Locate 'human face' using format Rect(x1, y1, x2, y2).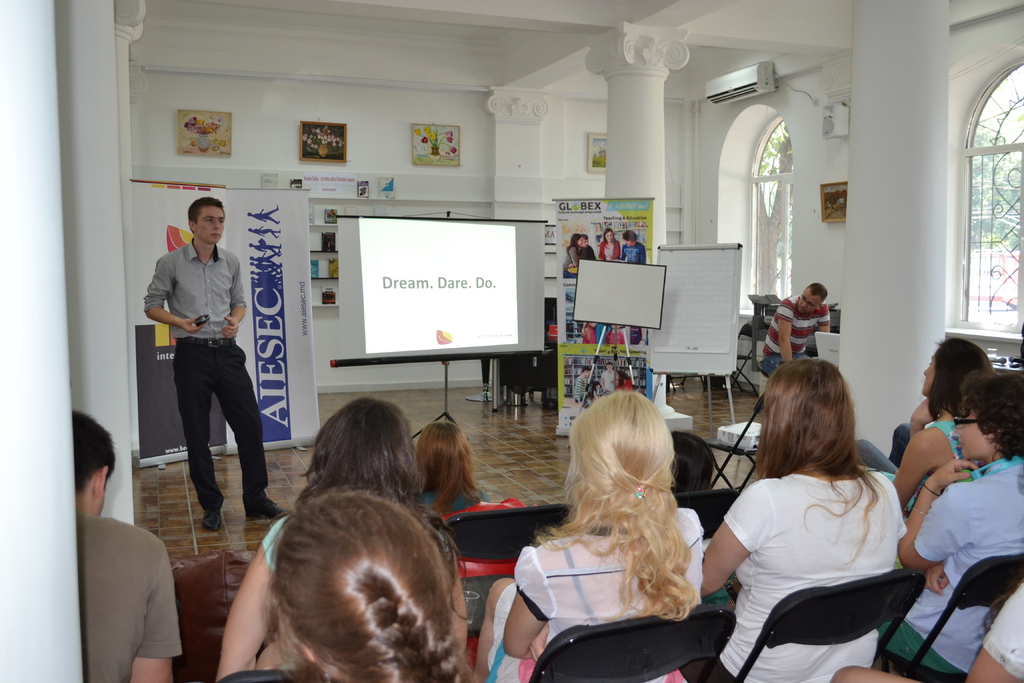
Rect(922, 354, 937, 399).
